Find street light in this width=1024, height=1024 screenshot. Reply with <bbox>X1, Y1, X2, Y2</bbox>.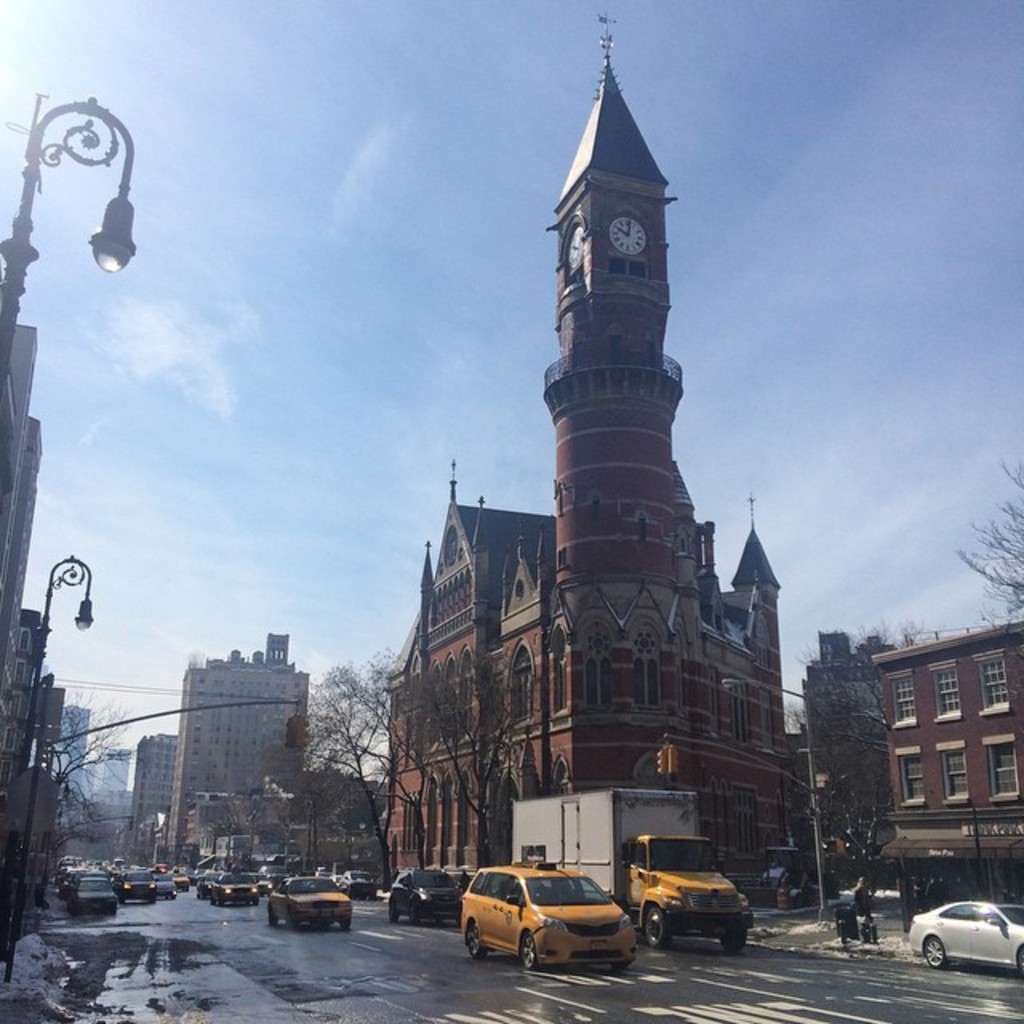
<bbox>722, 666, 829, 912</bbox>.
